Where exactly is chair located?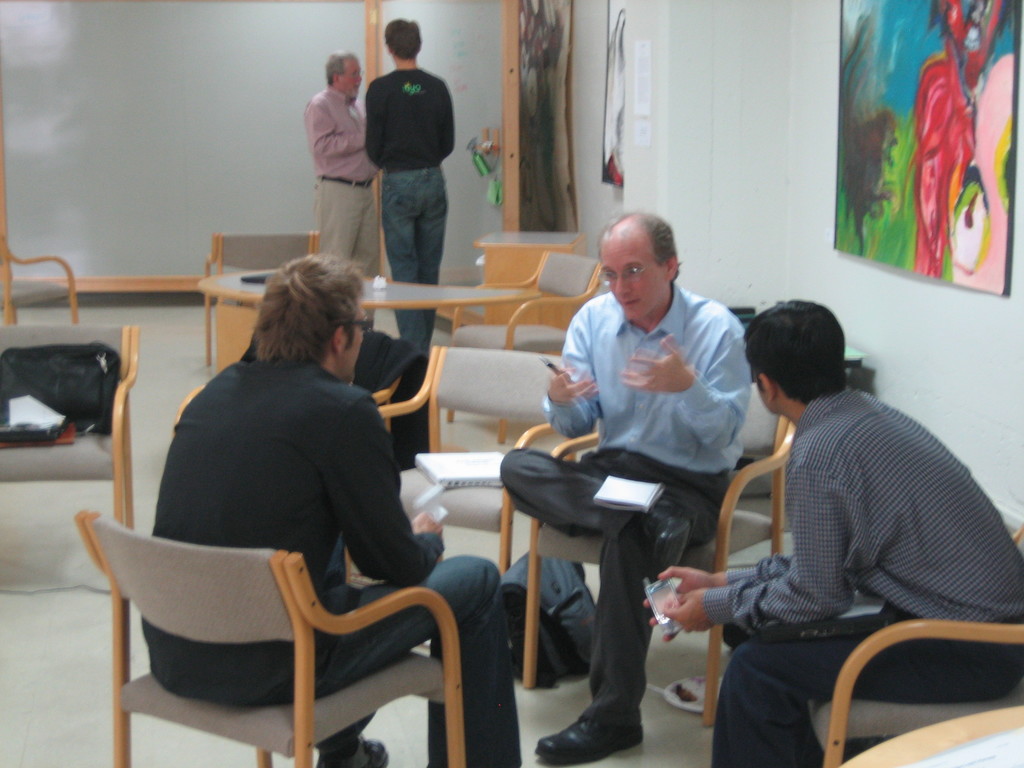
Its bounding box is bbox=[442, 246, 603, 447].
